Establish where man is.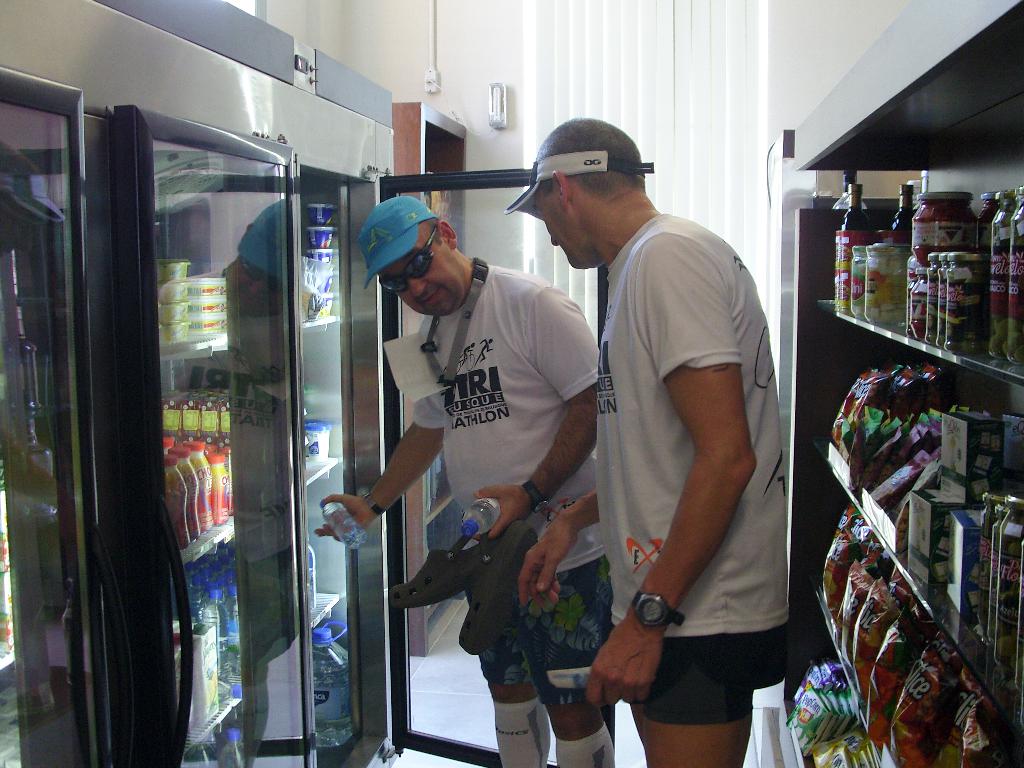
Established at l=541, t=102, r=806, b=767.
